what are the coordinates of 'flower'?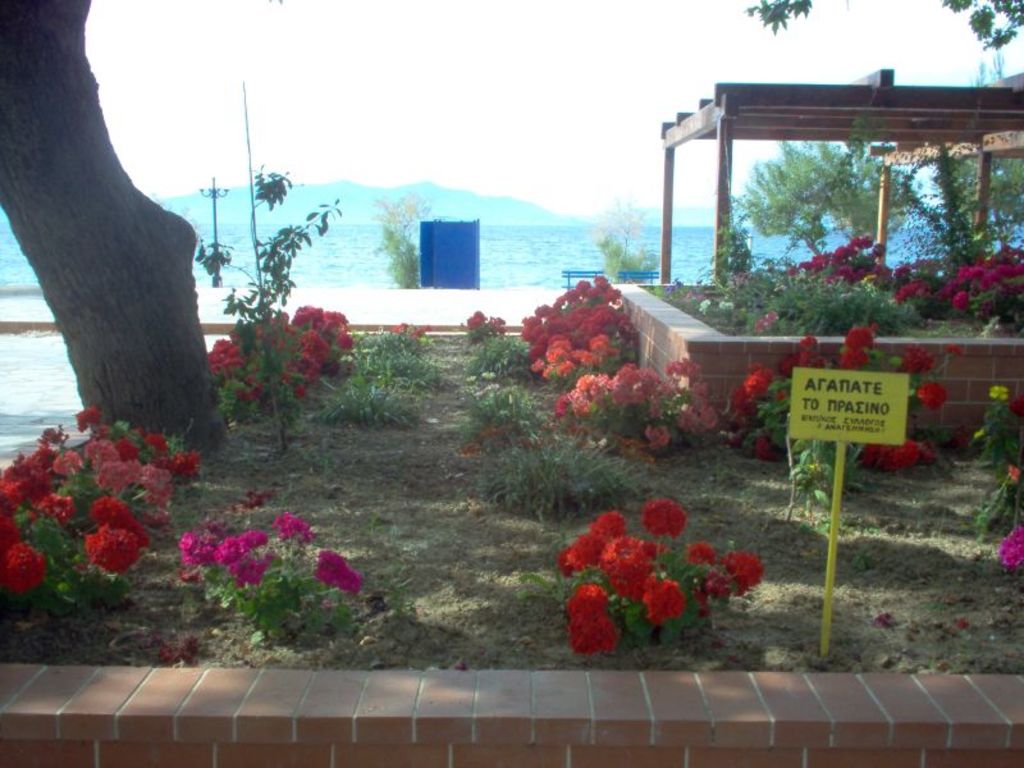
l=982, t=383, r=1010, b=403.
